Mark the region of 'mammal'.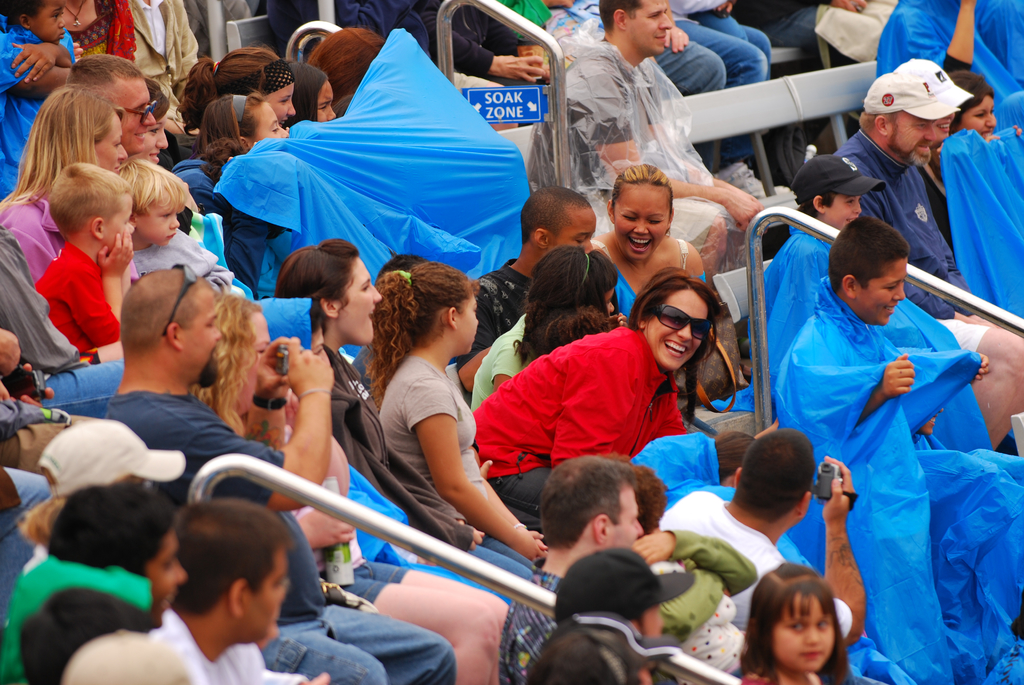
Region: (left=492, top=184, right=598, bottom=335).
